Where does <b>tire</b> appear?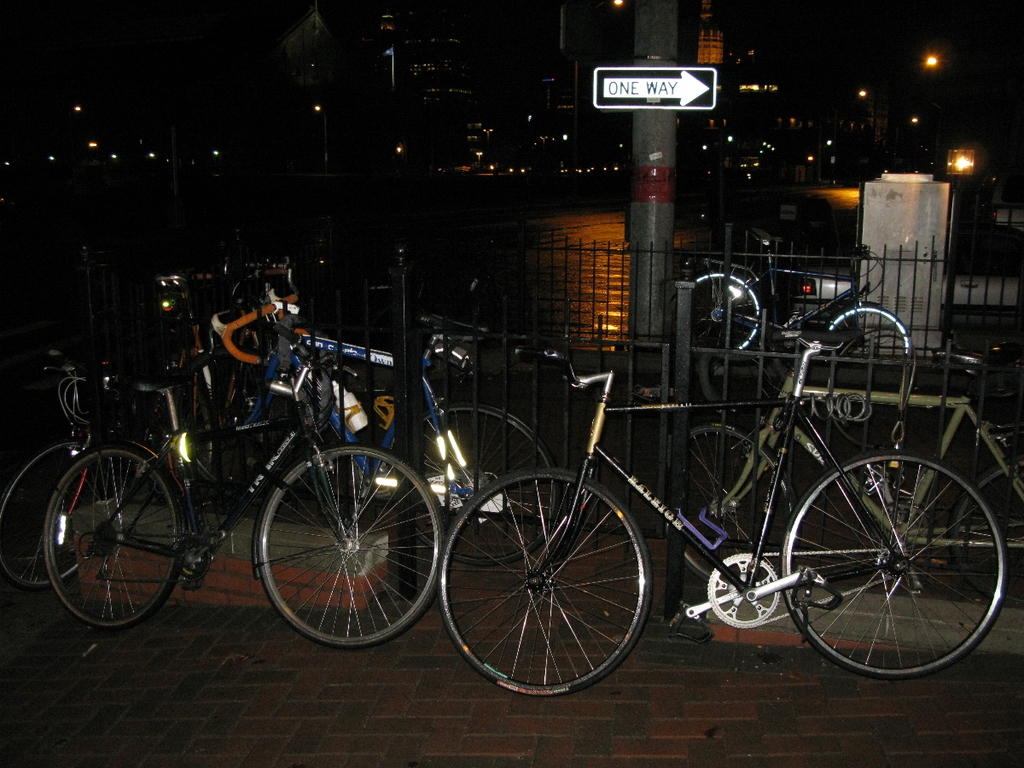
Appears at [x1=390, y1=405, x2=557, y2=567].
